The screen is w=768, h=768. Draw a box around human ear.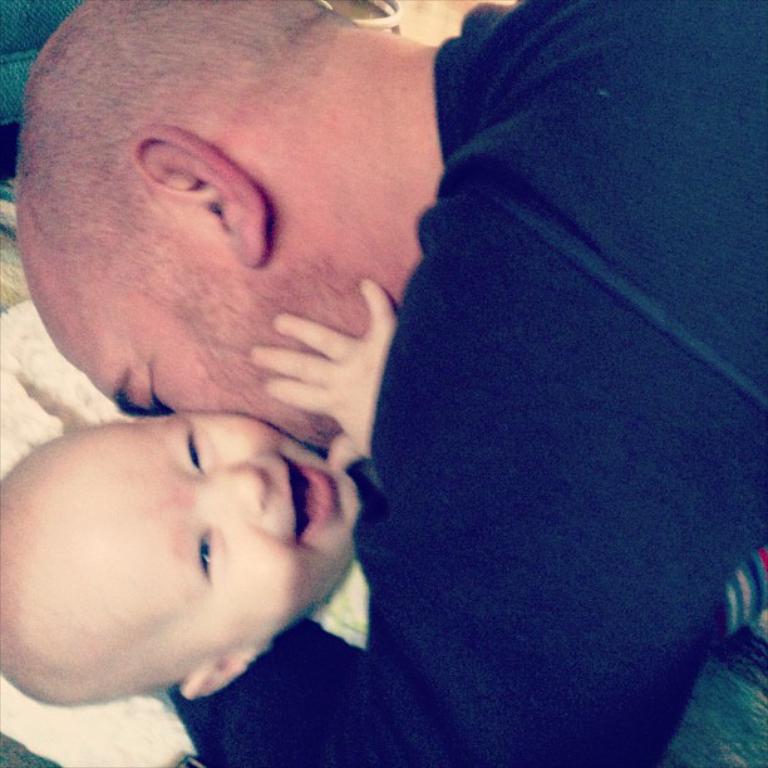
{"x1": 182, "y1": 646, "x2": 261, "y2": 695}.
